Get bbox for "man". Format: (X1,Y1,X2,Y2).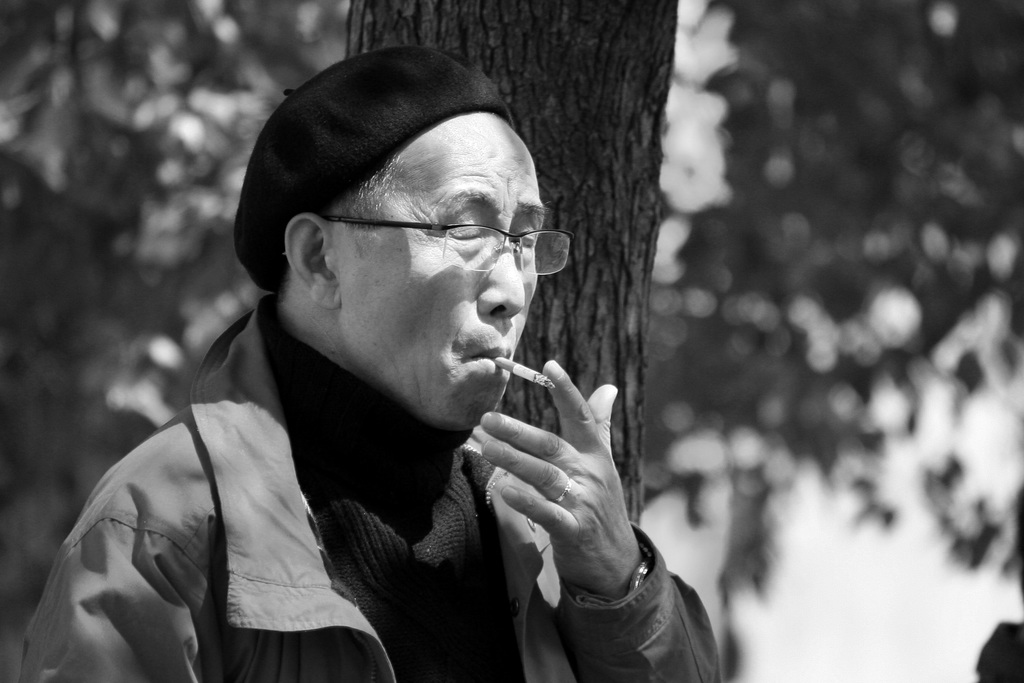
(51,60,739,670).
